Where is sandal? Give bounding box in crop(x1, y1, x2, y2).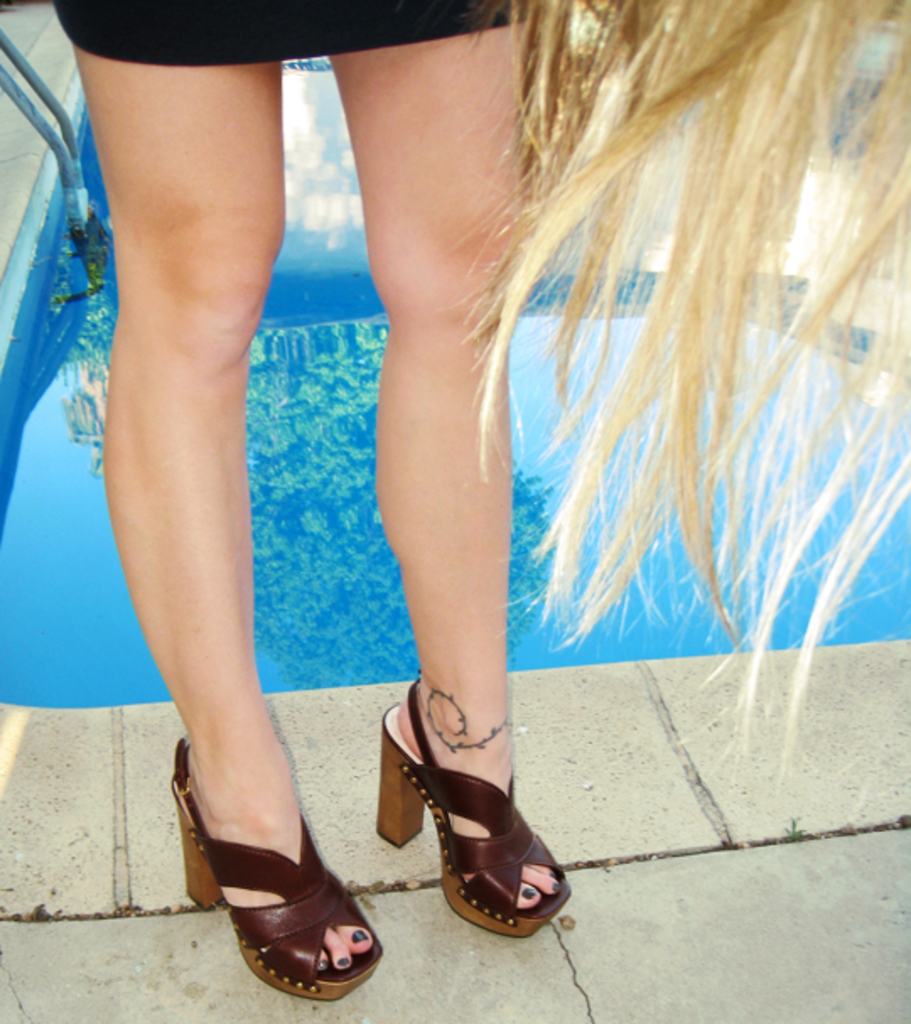
crop(164, 729, 386, 999).
